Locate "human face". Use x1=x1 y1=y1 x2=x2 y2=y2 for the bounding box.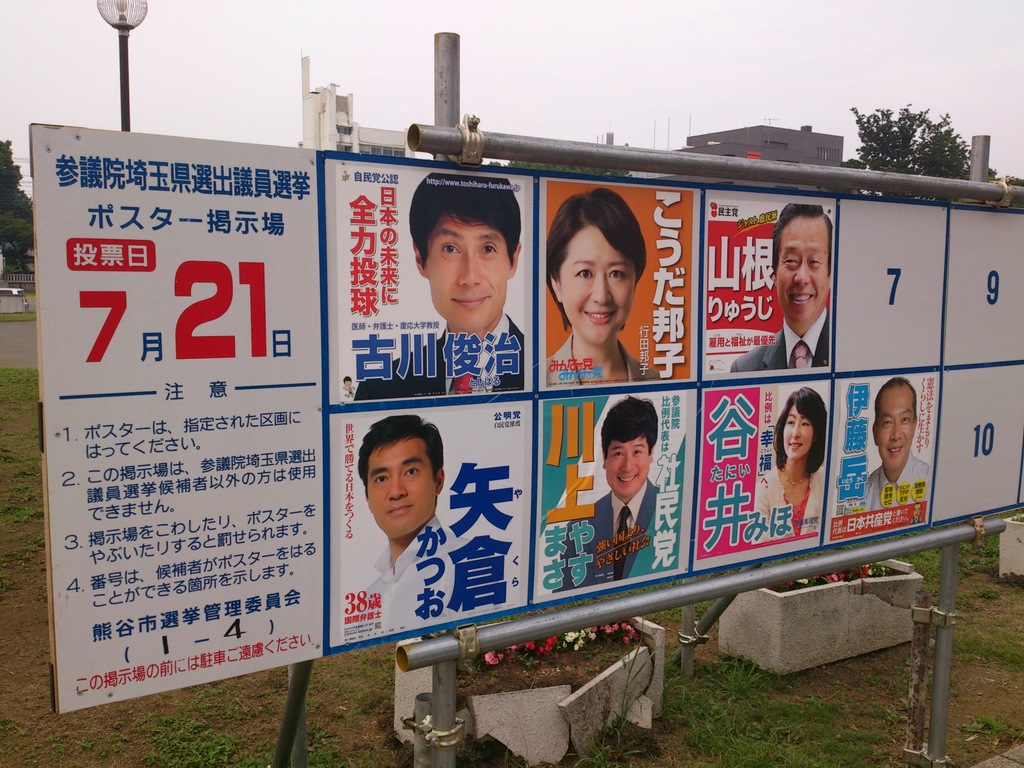
x1=783 y1=408 x2=817 y2=458.
